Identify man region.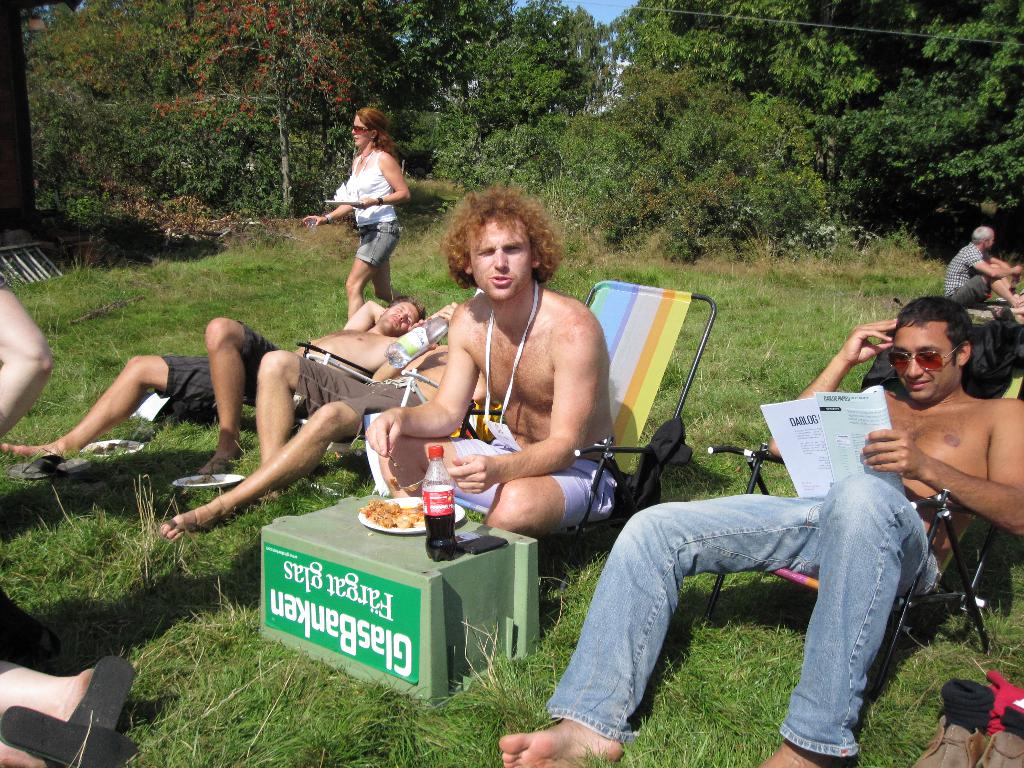
Region: x1=493, y1=291, x2=1023, y2=767.
